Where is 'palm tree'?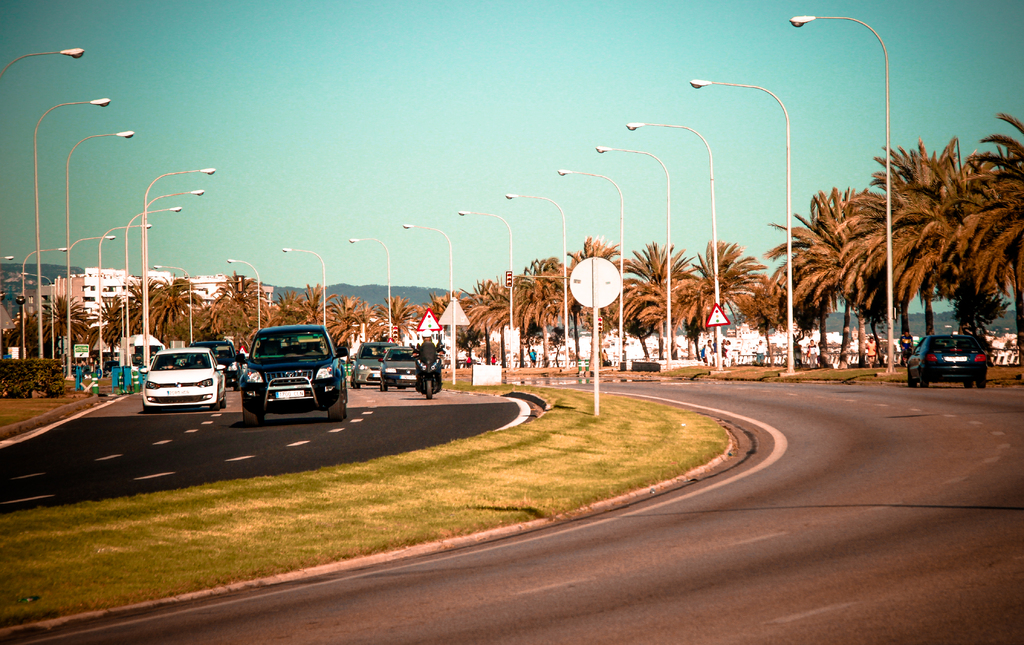
x1=371 y1=294 x2=414 y2=351.
